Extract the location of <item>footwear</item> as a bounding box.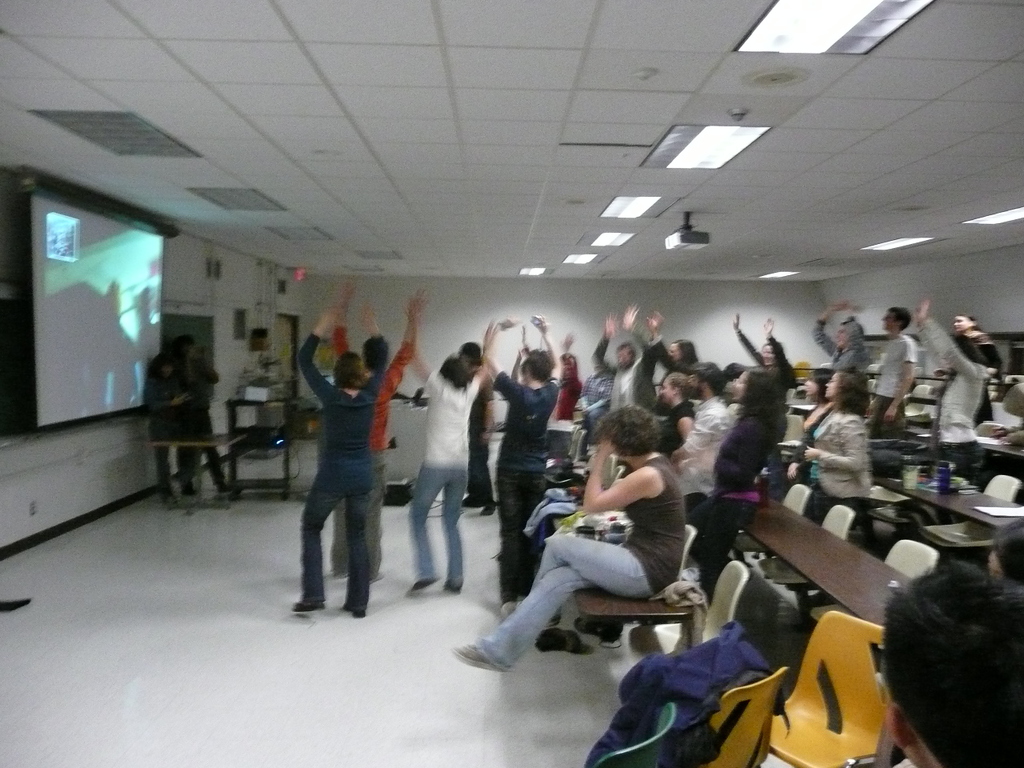
[217,481,234,491].
